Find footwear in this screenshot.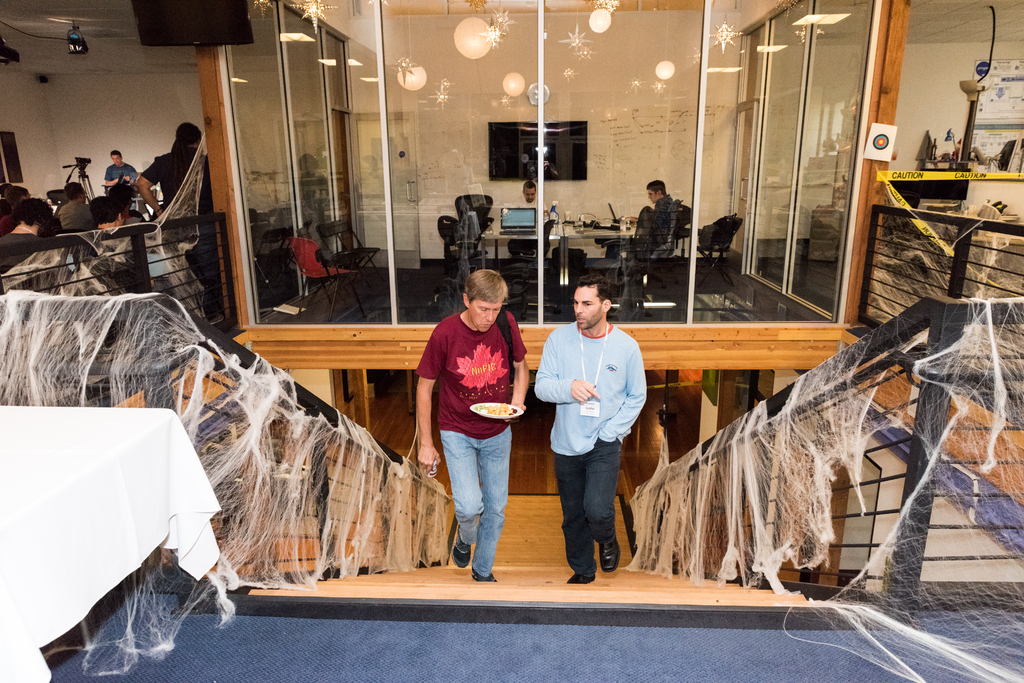
The bounding box for footwear is locate(451, 524, 472, 570).
